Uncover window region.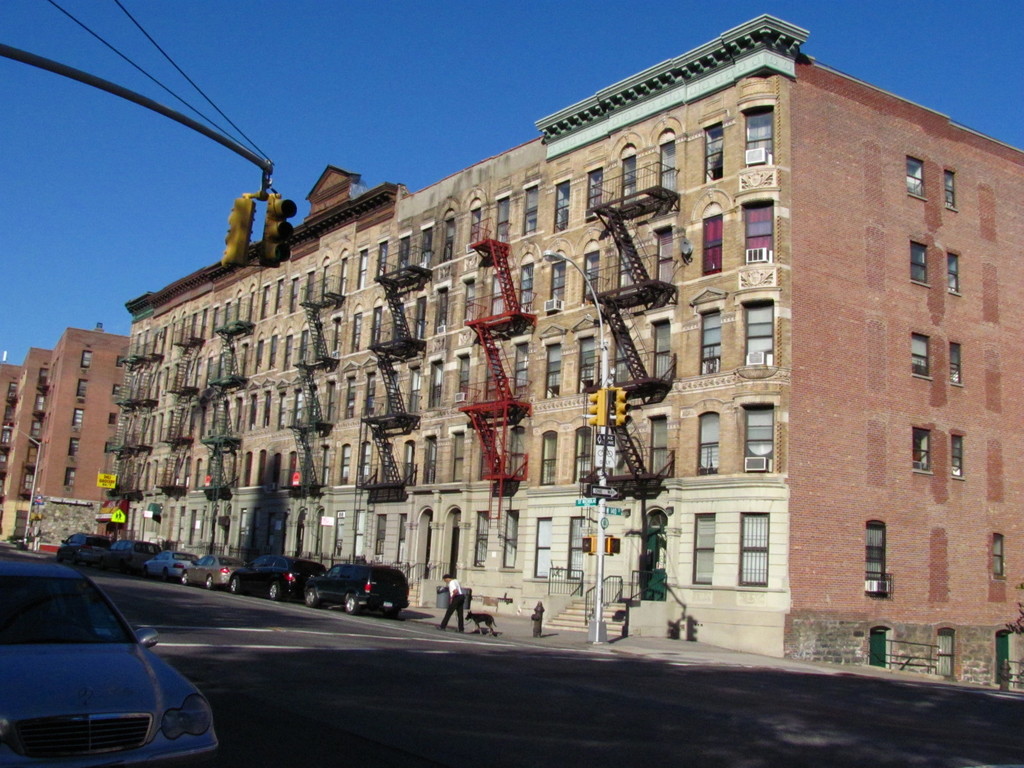
Uncovered: pyautogui.locateOnScreen(744, 404, 773, 474).
